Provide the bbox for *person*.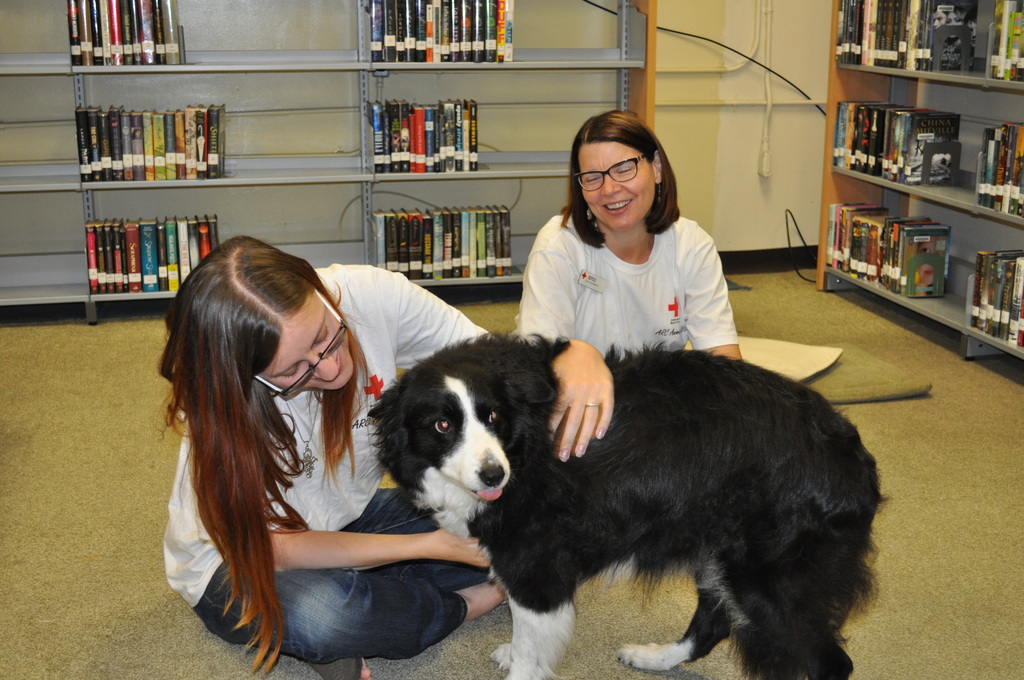
[157,235,614,679].
